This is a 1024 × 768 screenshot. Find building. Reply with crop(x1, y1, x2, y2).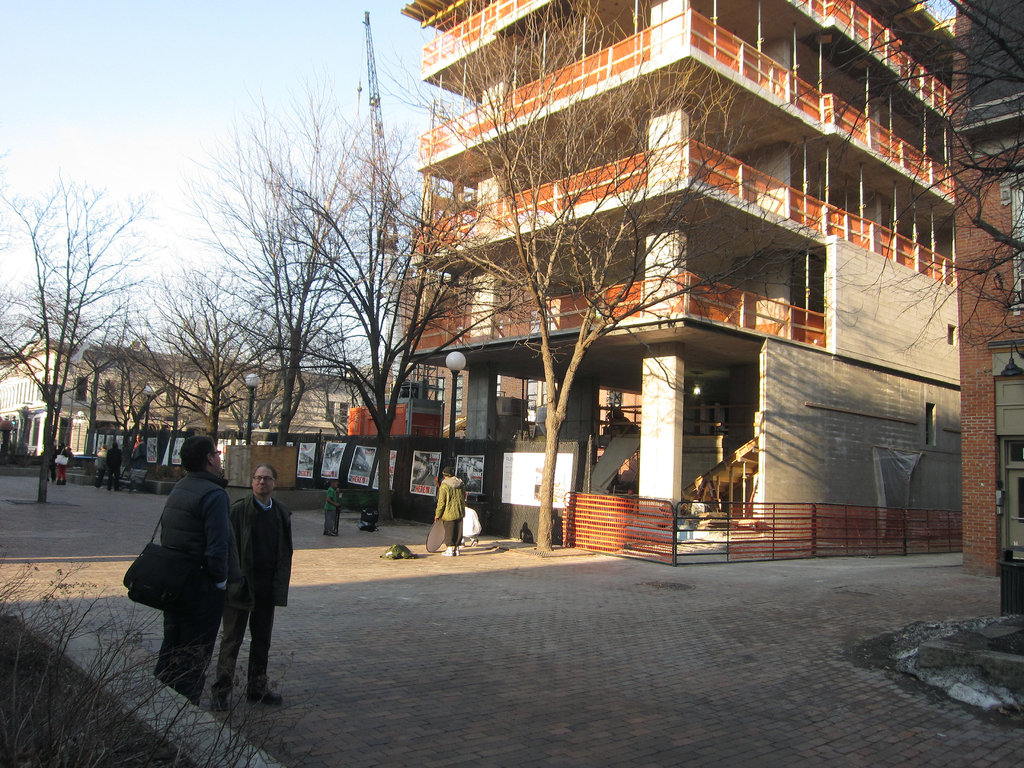
crop(395, 0, 965, 544).
